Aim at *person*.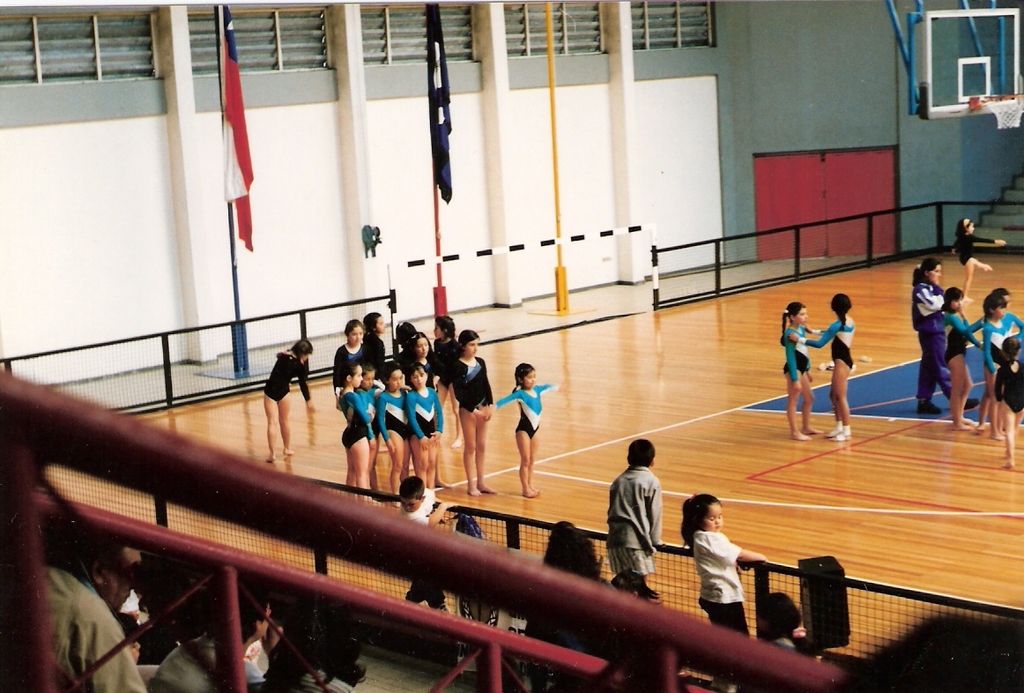
Aimed at [38,537,156,692].
